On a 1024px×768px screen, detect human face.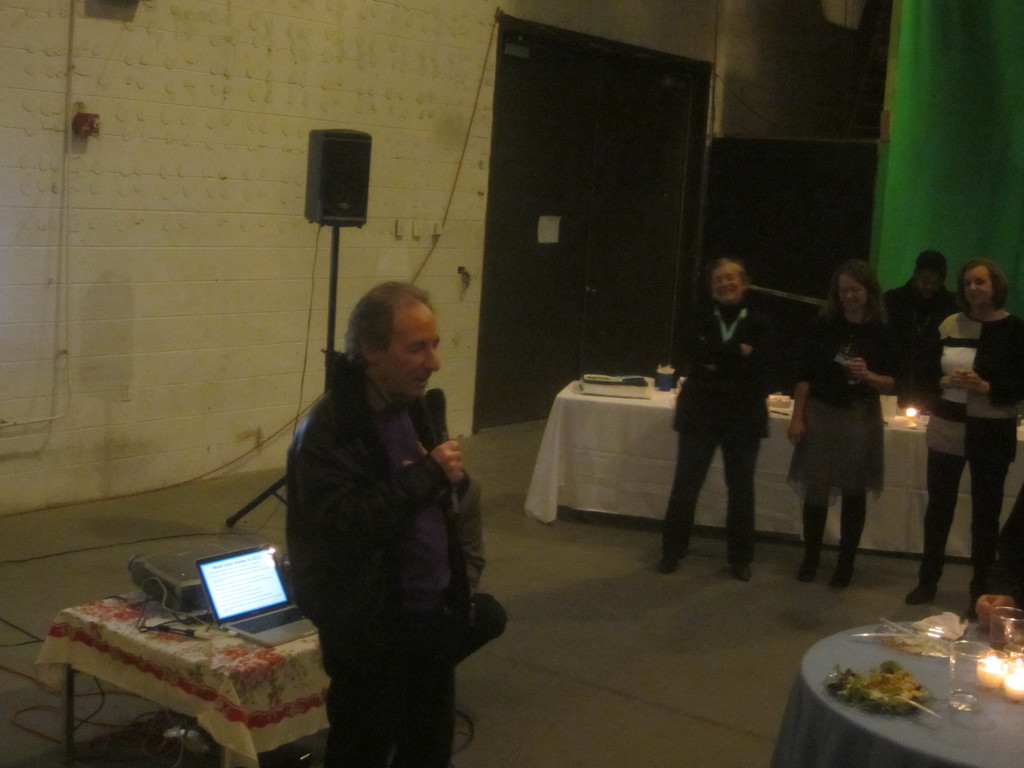
bbox(380, 300, 443, 399).
